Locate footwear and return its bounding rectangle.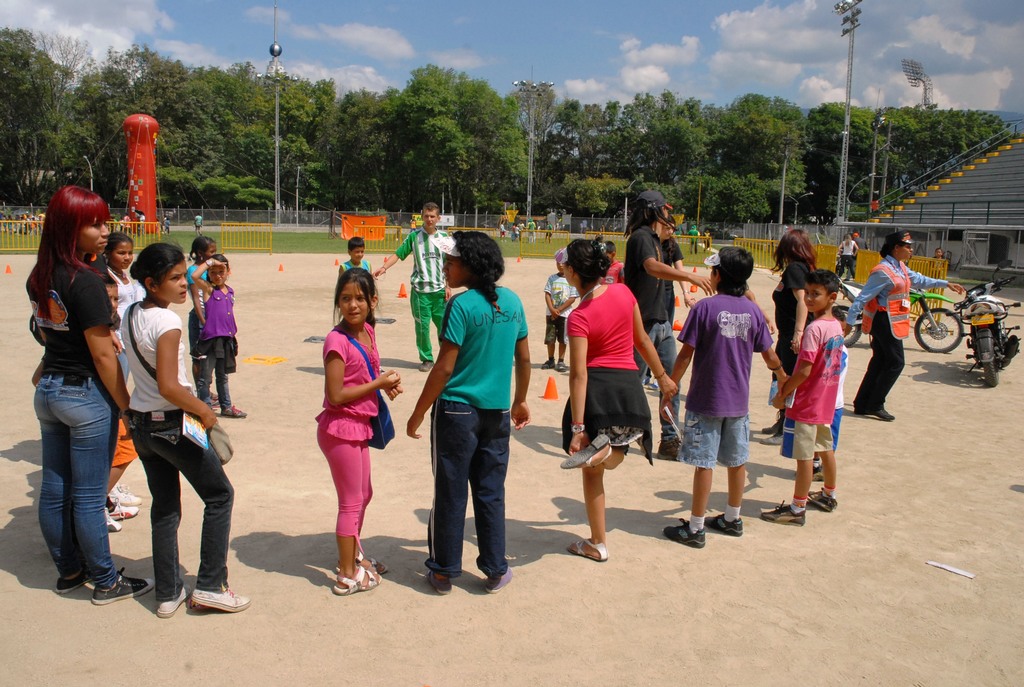
crop(755, 500, 804, 524).
